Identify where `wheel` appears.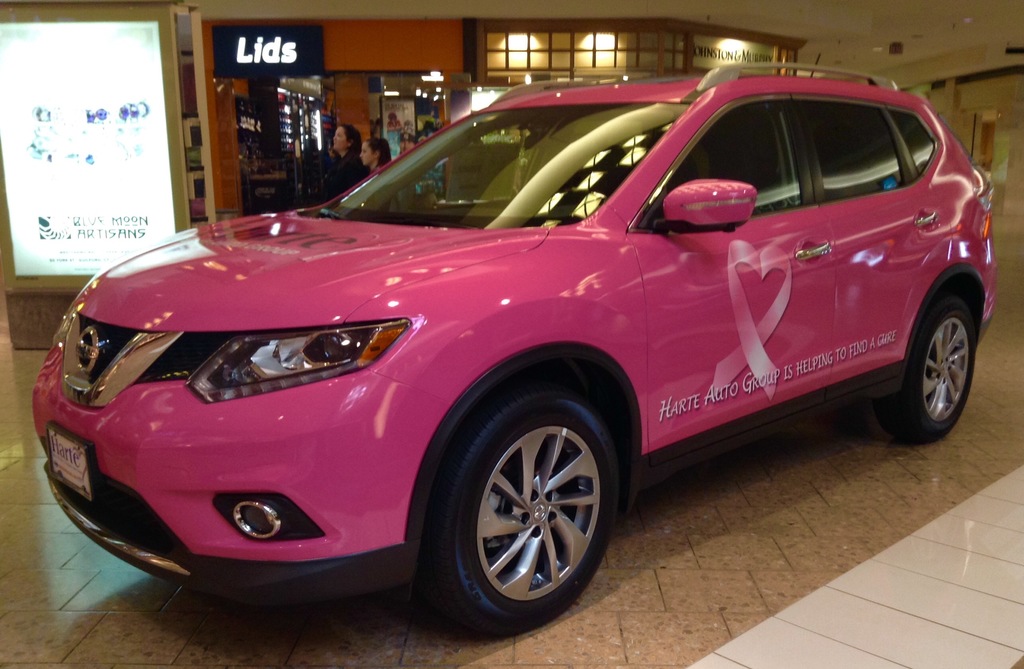
Appears at 425, 377, 619, 628.
